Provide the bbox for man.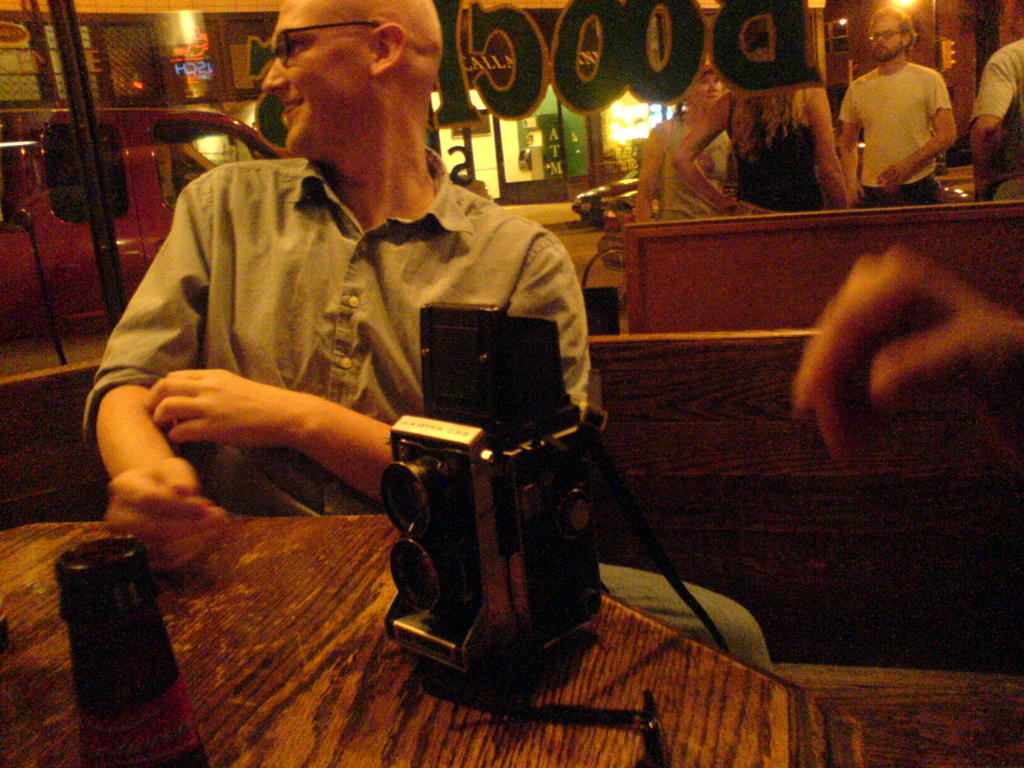
968, 0, 1023, 204.
